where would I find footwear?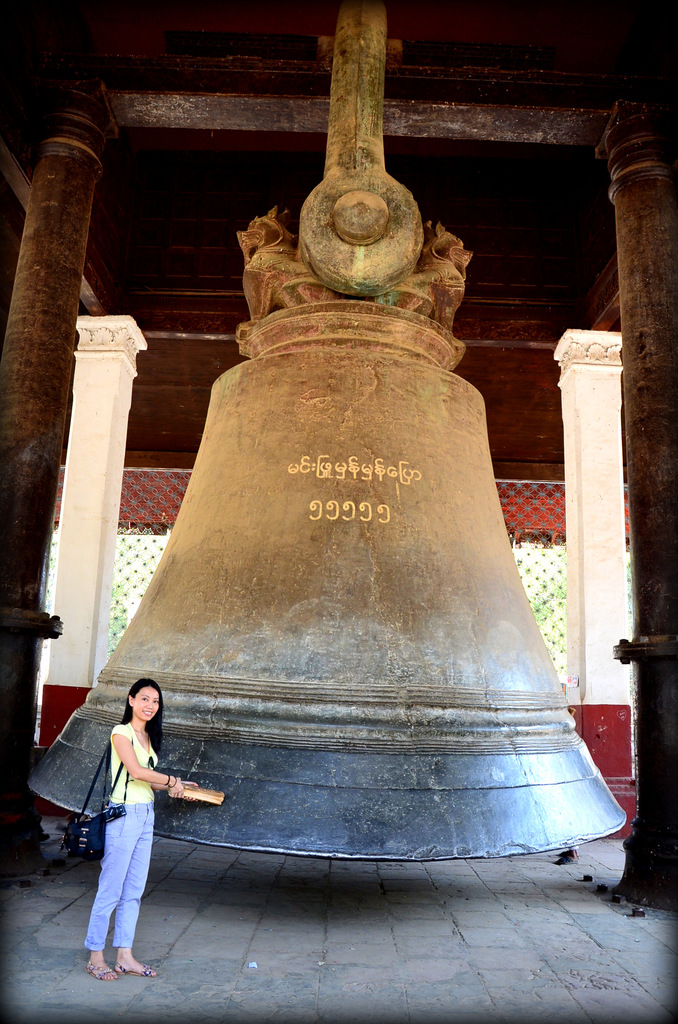
At (108,958,161,982).
